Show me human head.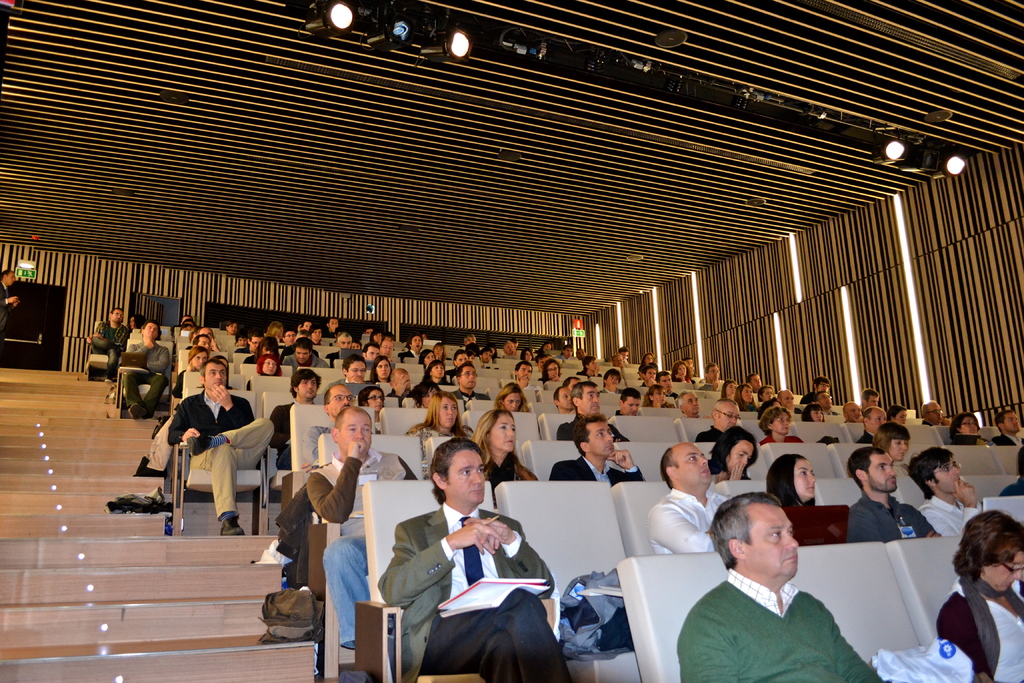
human head is here: 554 386 569 408.
